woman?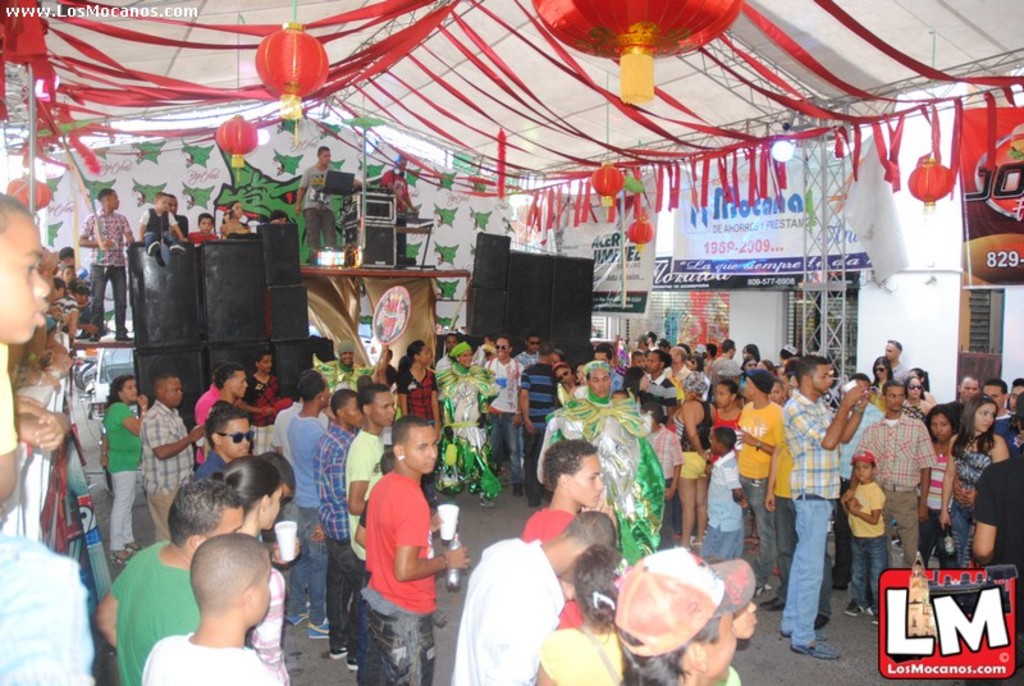
[x1=393, y1=342, x2=443, y2=485]
